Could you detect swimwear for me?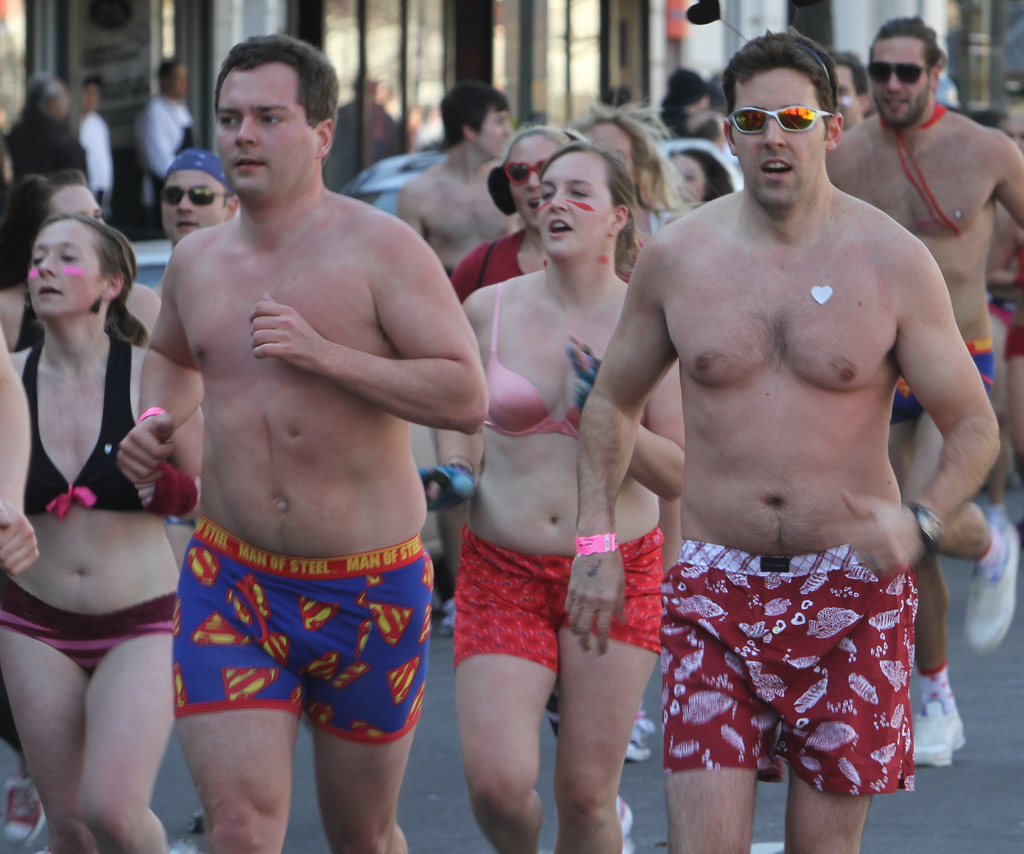
Detection result: {"left": 25, "top": 339, "right": 141, "bottom": 517}.
